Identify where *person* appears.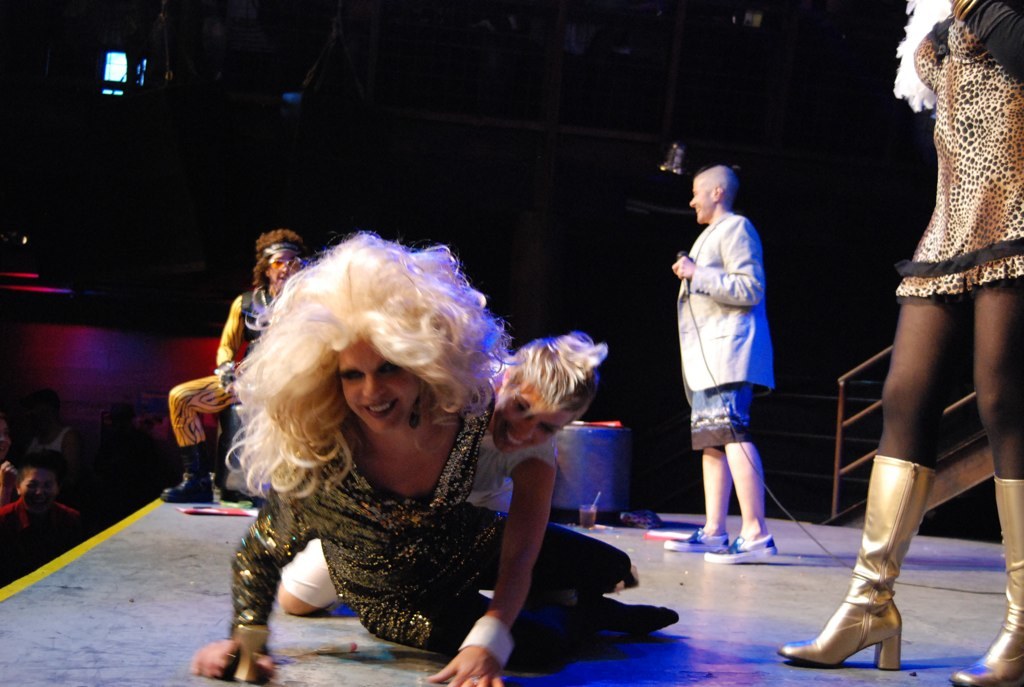
Appears at (0,457,95,587).
